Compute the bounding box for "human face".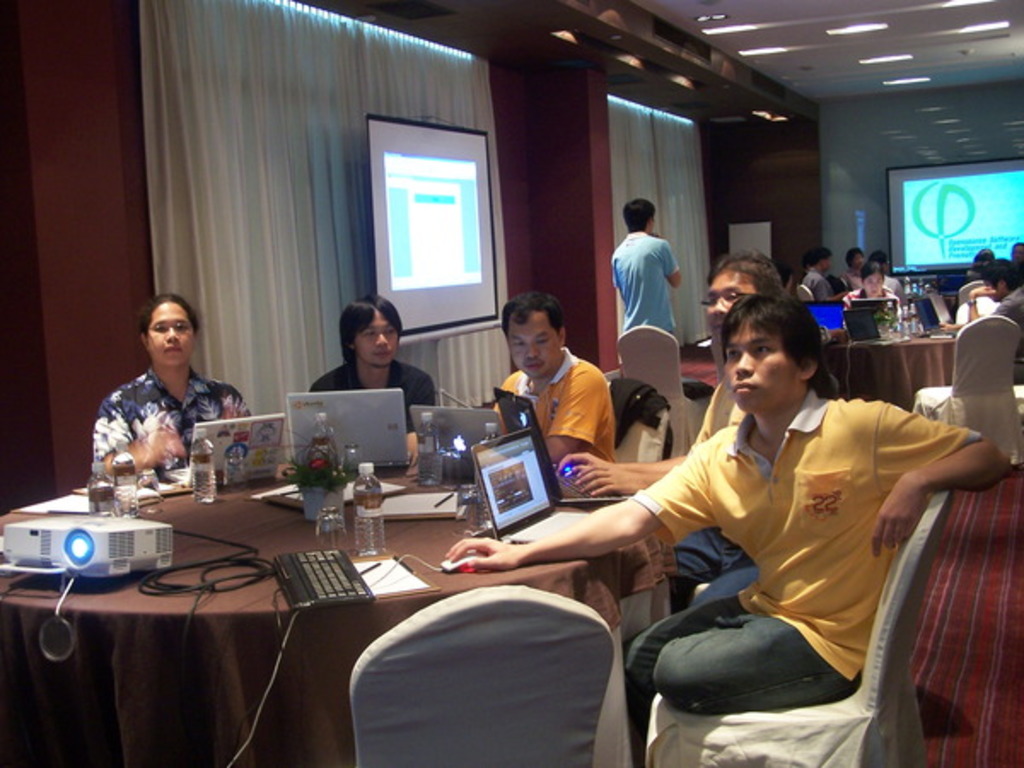
BBox(510, 319, 561, 375).
